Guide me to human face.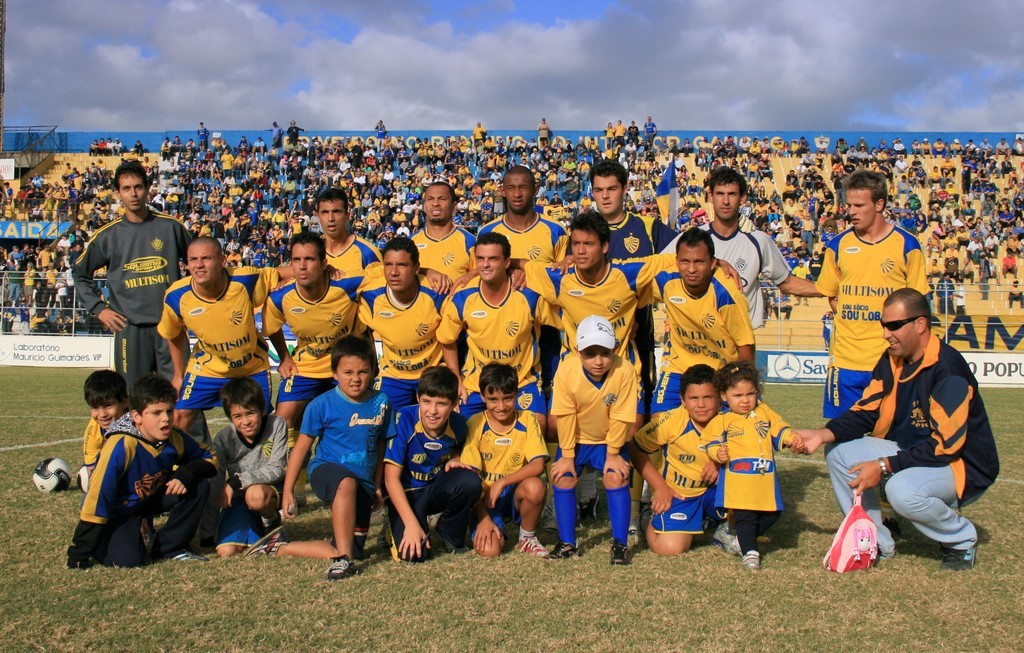
Guidance: <box>877,303,918,359</box>.
